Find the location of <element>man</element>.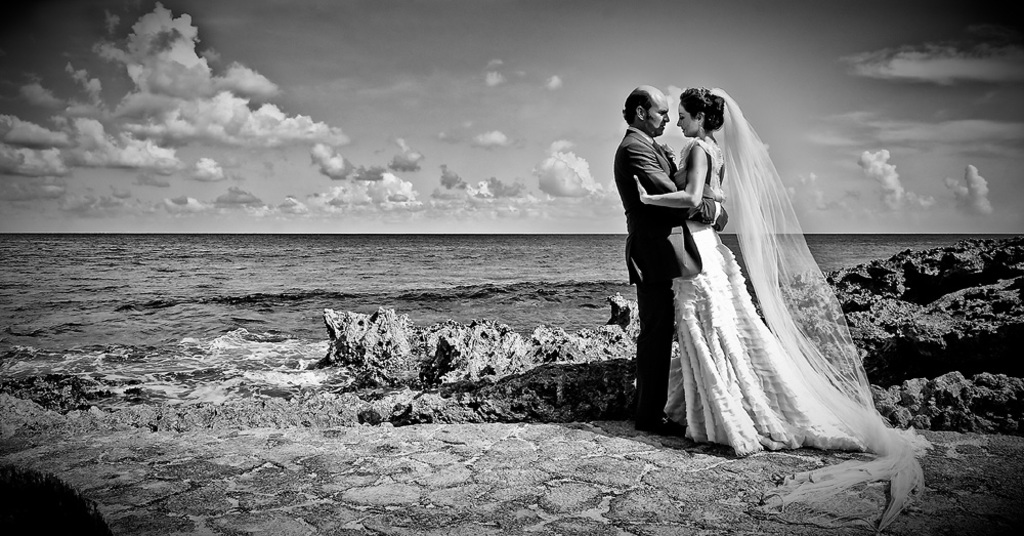
Location: rect(620, 87, 724, 434).
